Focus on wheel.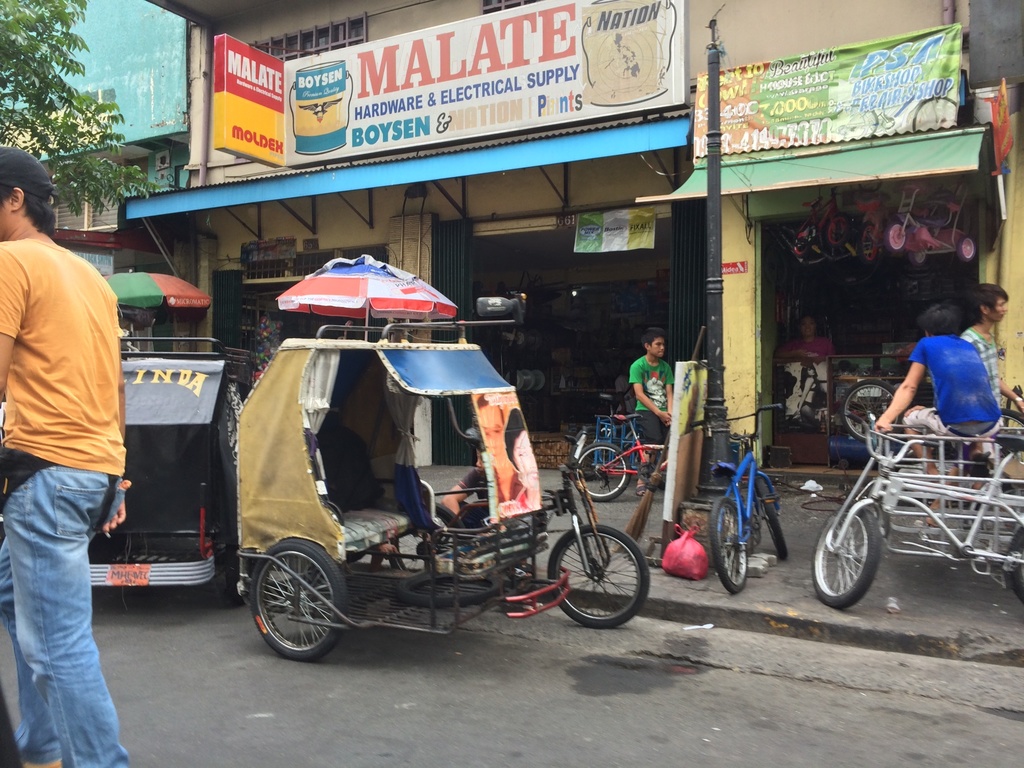
Focused at box=[884, 221, 910, 257].
